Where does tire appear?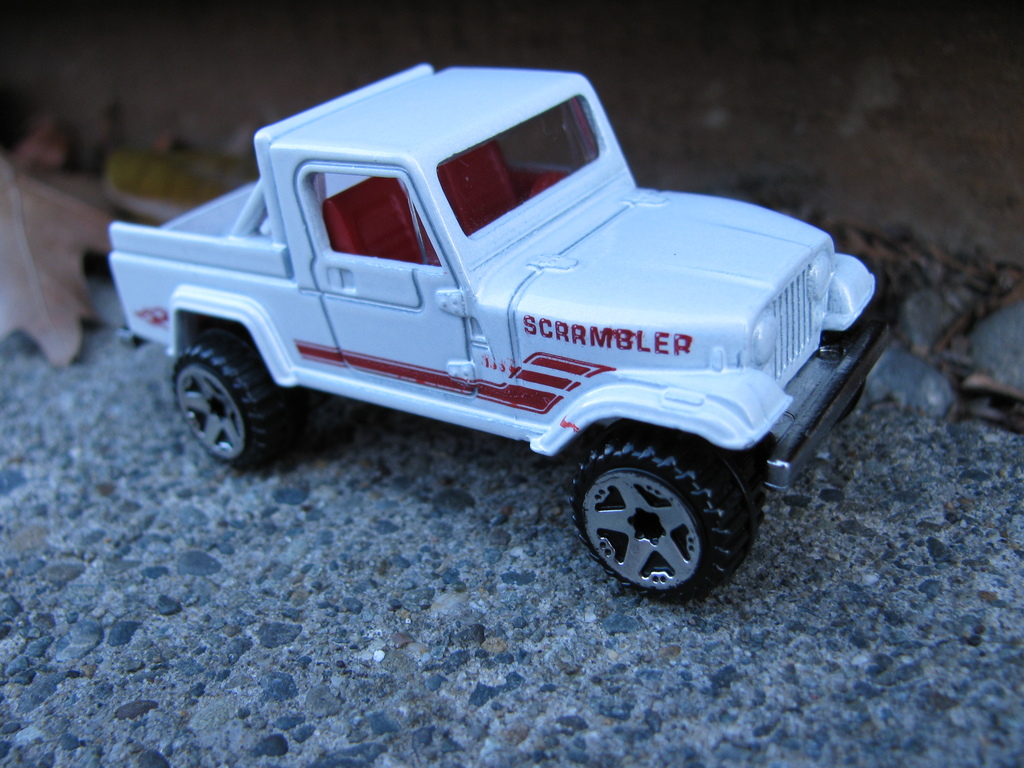
Appears at (838, 381, 867, 423).
